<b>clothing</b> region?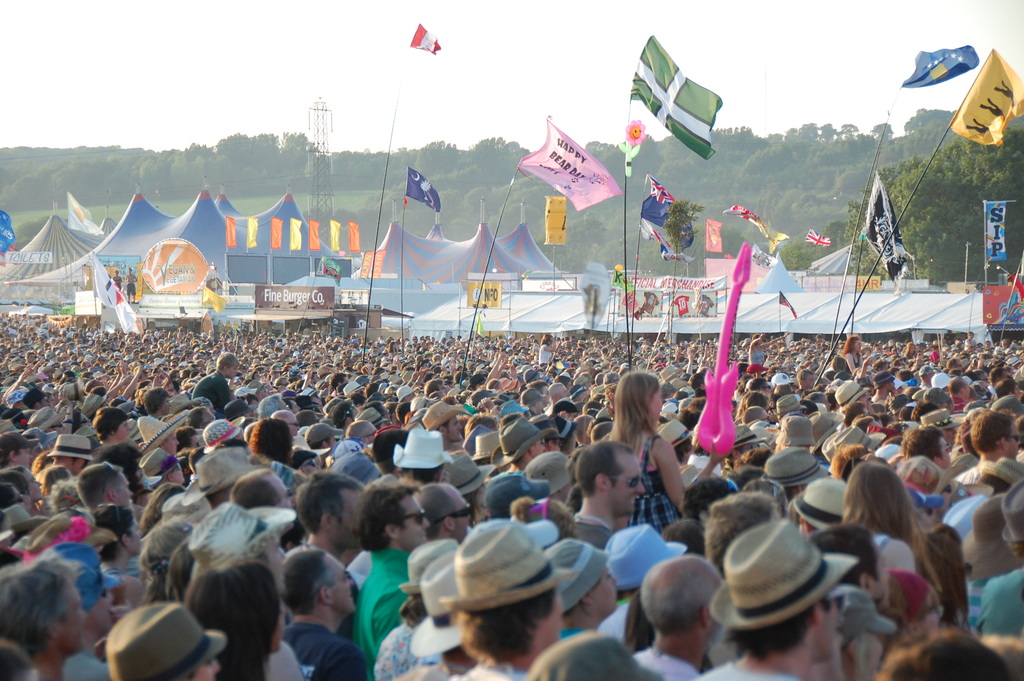
l=692, t=665, r=806, b=680
